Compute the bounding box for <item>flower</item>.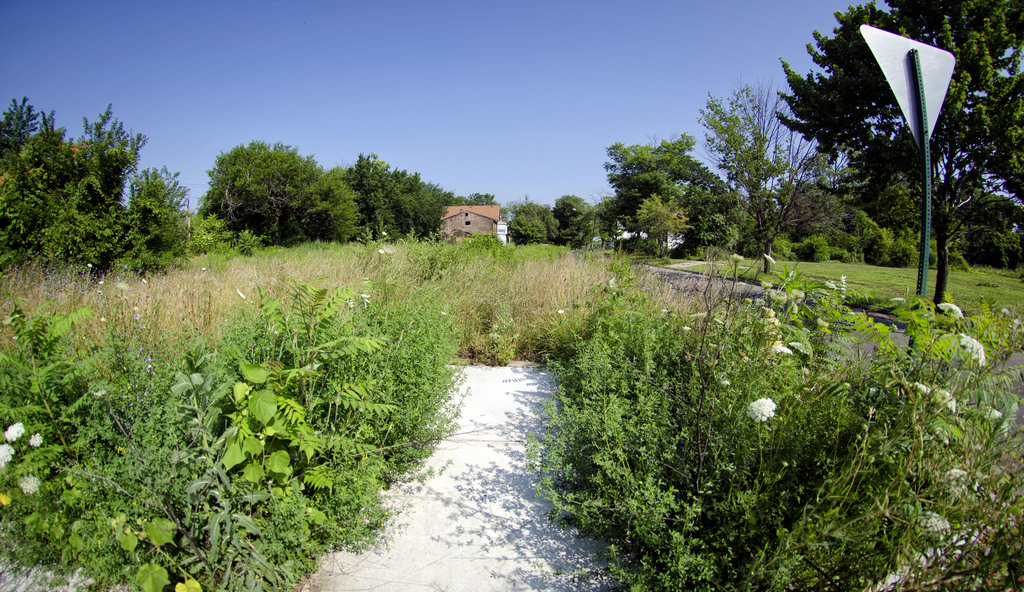
556:307:564:313.
